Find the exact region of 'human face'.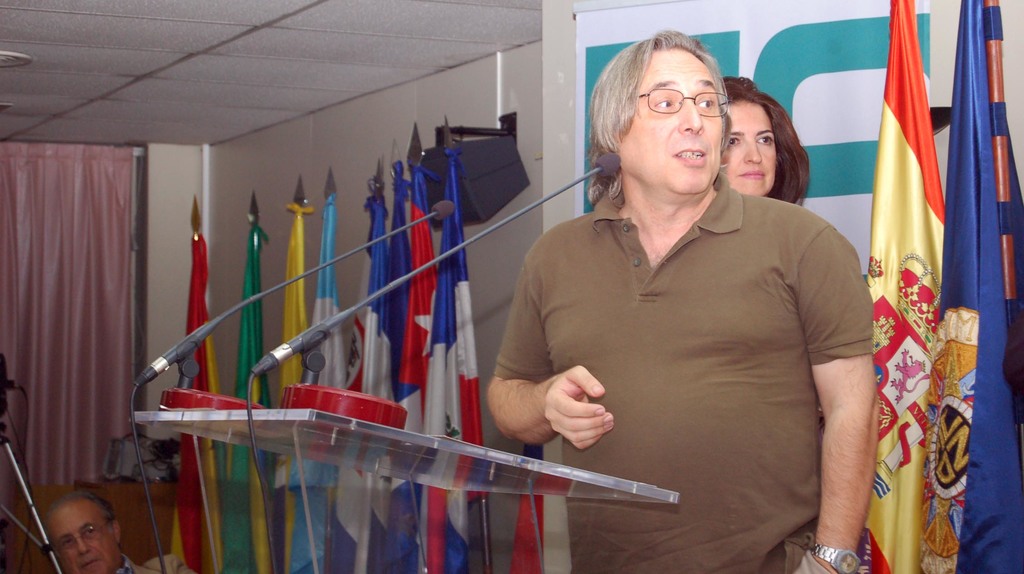
Exact region: {"x1": 617, "y1": 45, "x2": 722, "y2": 195}.
